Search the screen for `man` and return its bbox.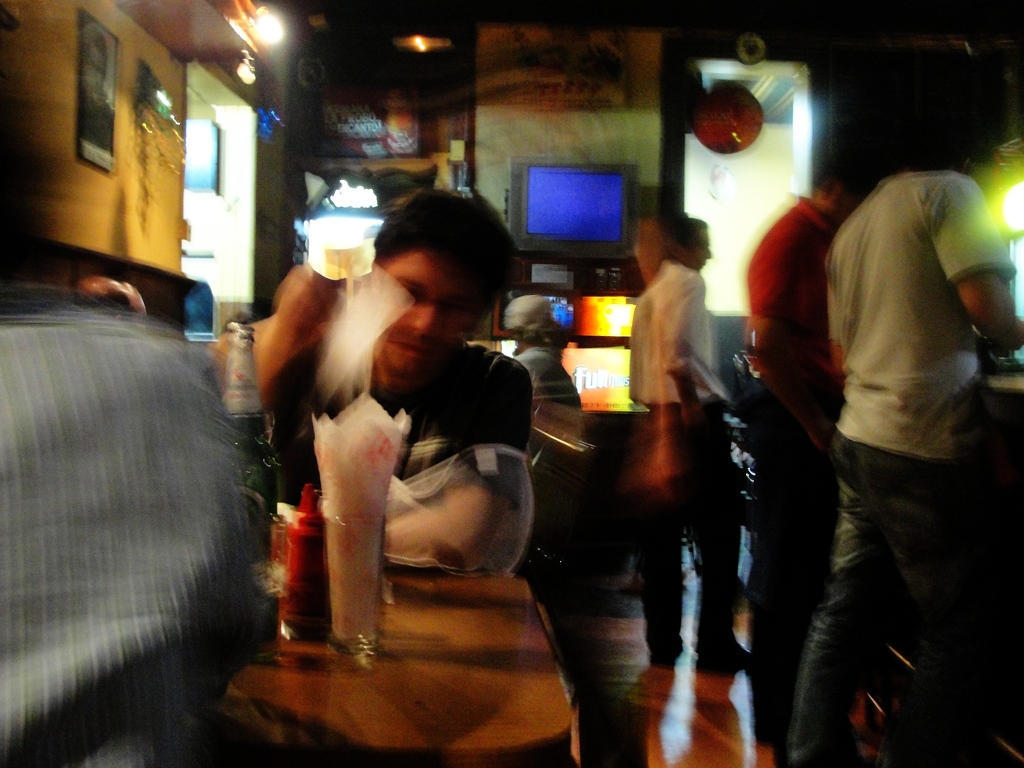
Found: <region>0, 43, 258, 767</region>.
